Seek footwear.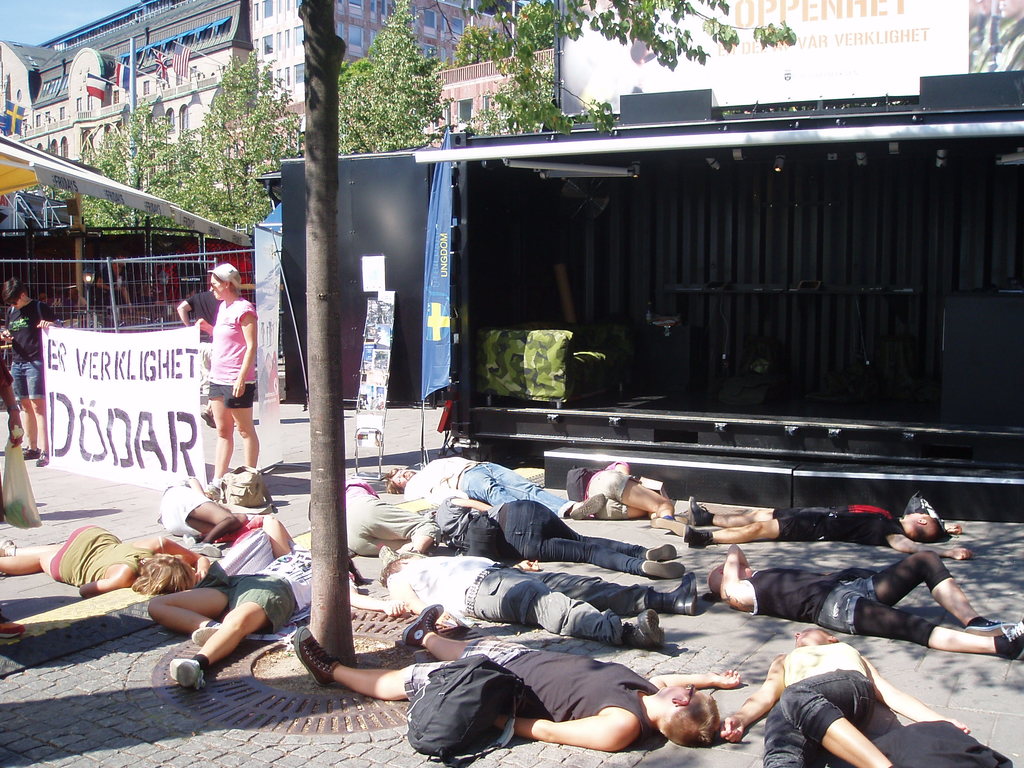
(397,547,429,558).
